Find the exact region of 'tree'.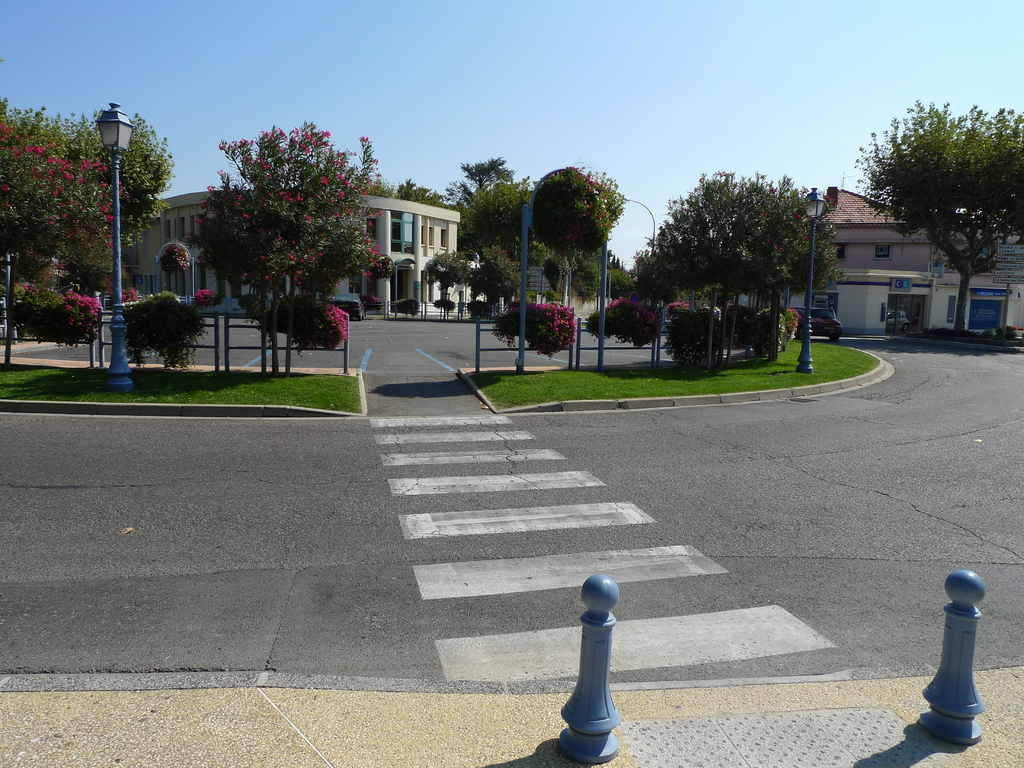
Exact region: box(172, 106, 378, 360).
